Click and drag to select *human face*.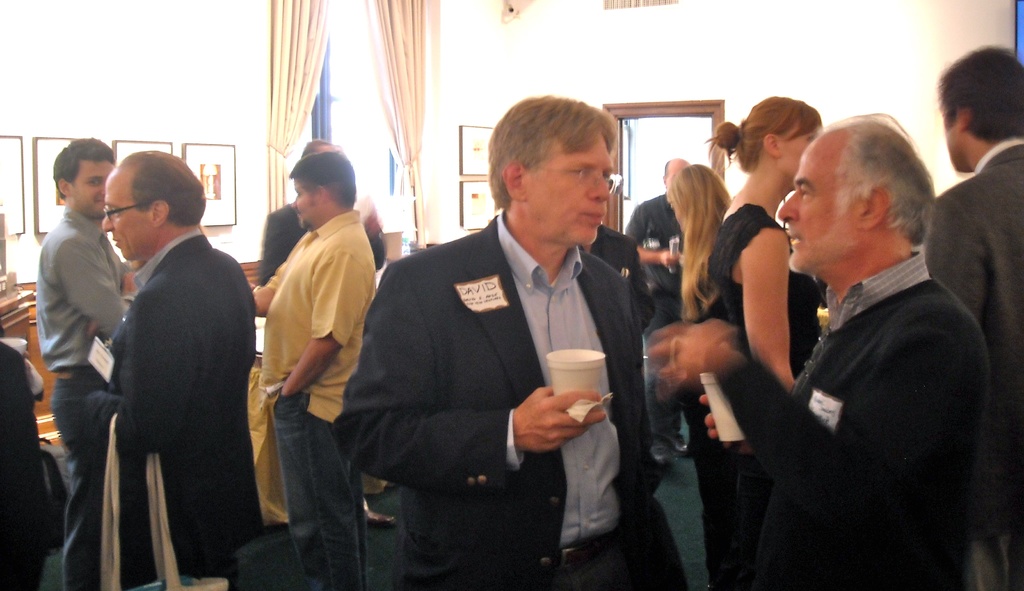
Selection: {"x1": 776, "y1": 125, "x2": 819, "y2": 184}.
